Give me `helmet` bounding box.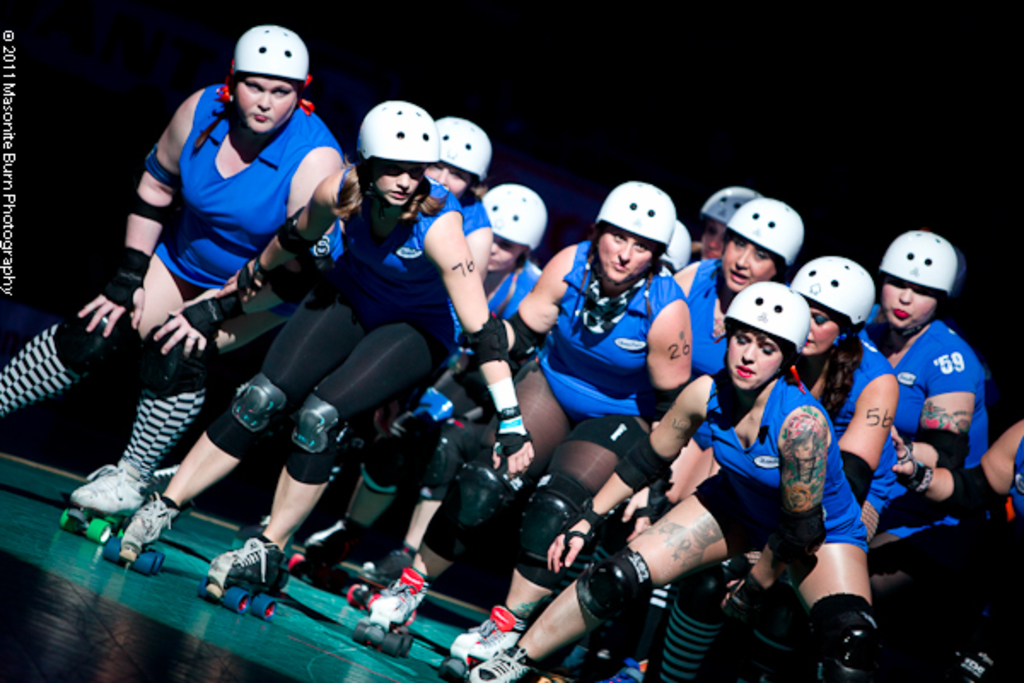
Rect(236, 24, 305, 84).
